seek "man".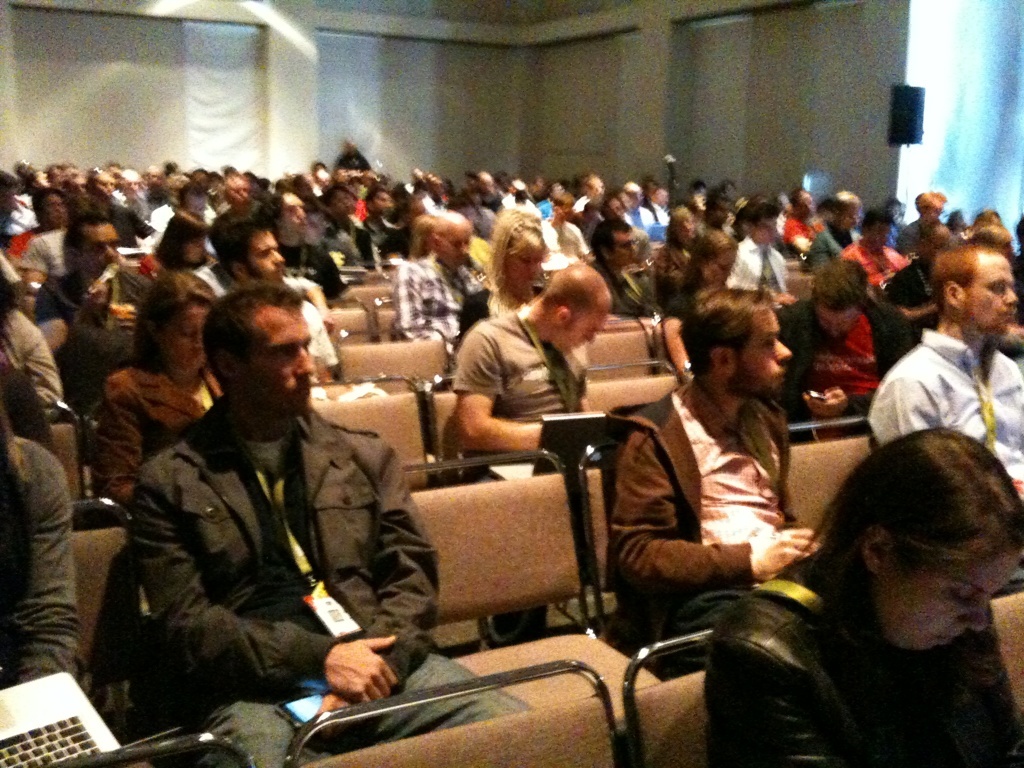
locate(393, 212, 493, 344).
